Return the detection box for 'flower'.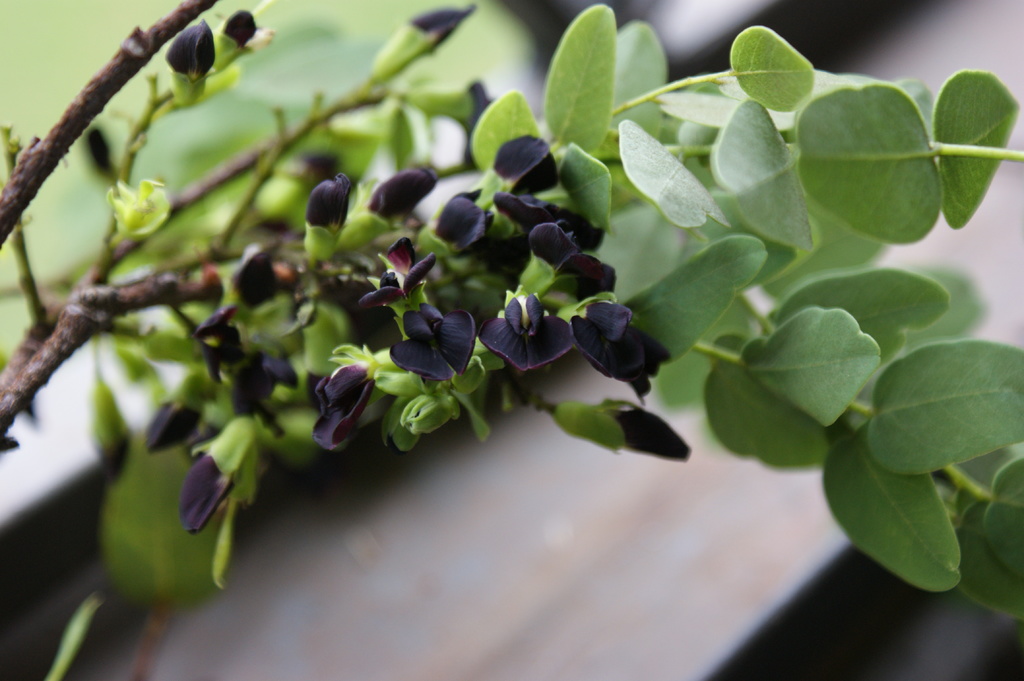
<region>486, 133, 558, 204</region>.
